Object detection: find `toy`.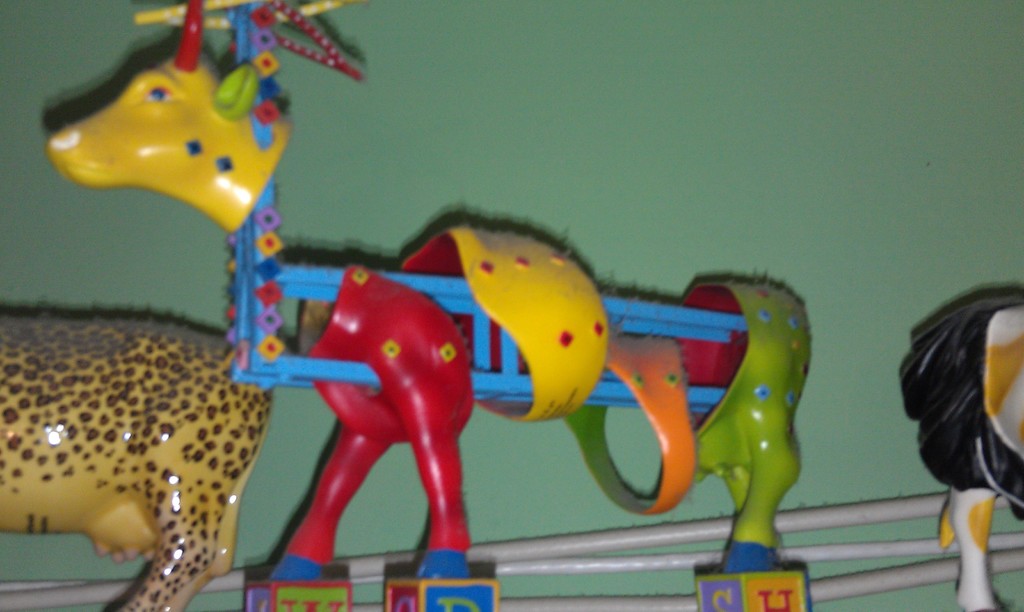
Rect(48, 0, 814, 579).
